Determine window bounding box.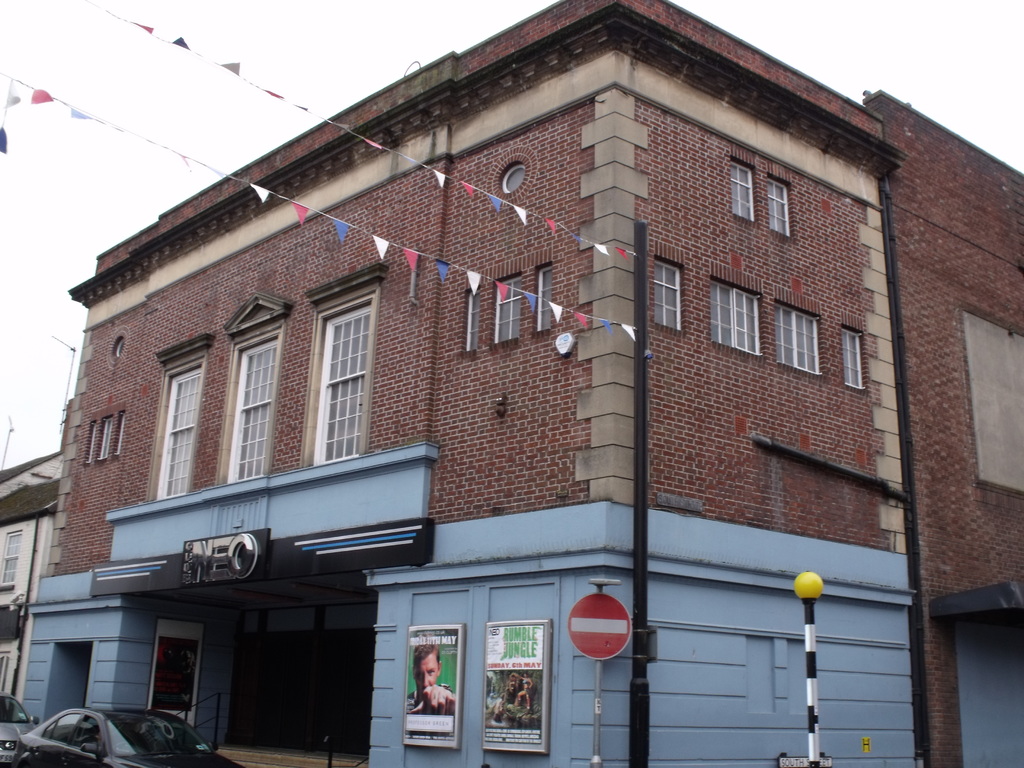
Determined: bbox=[495, 275, 513, 339].
